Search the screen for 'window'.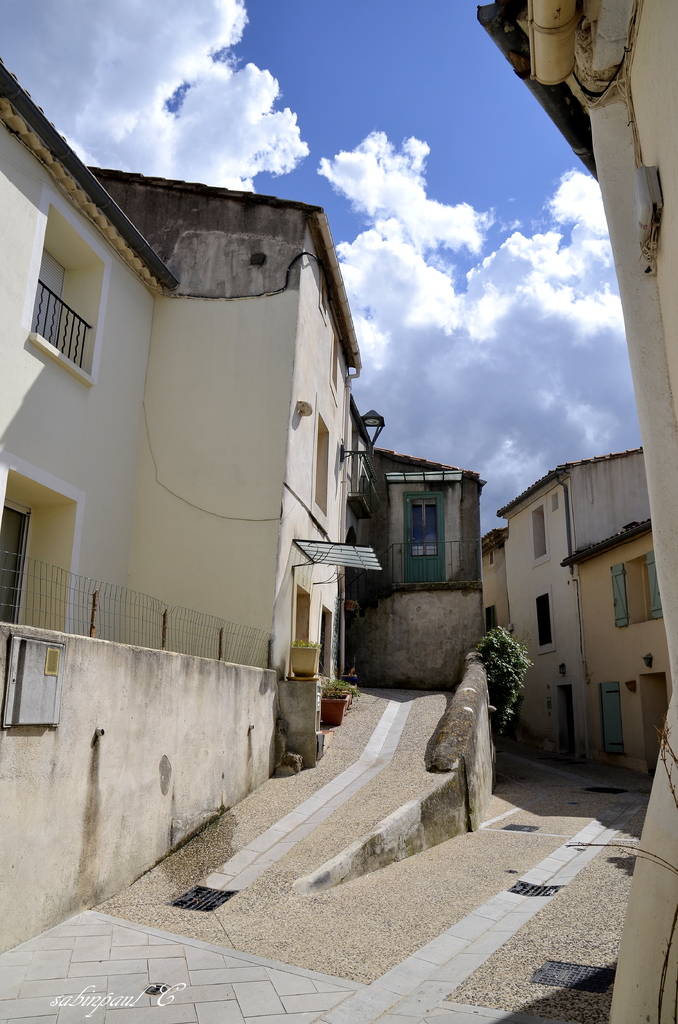
Found at bbox(398, 488, 452, 558).
